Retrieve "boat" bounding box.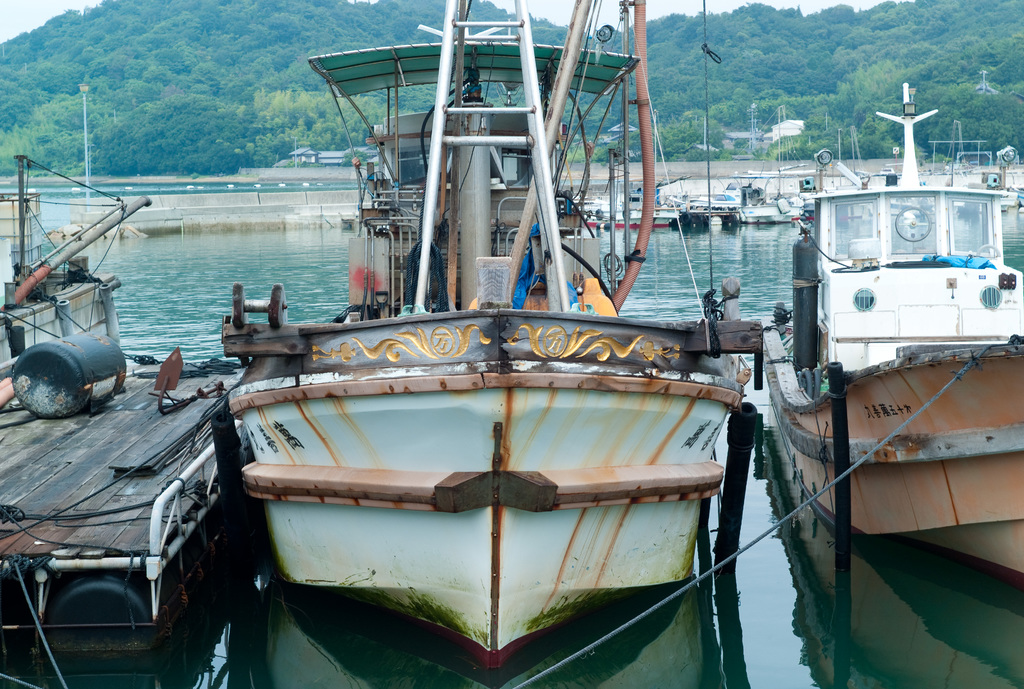
Bounding box: 754 66 1021 555.
